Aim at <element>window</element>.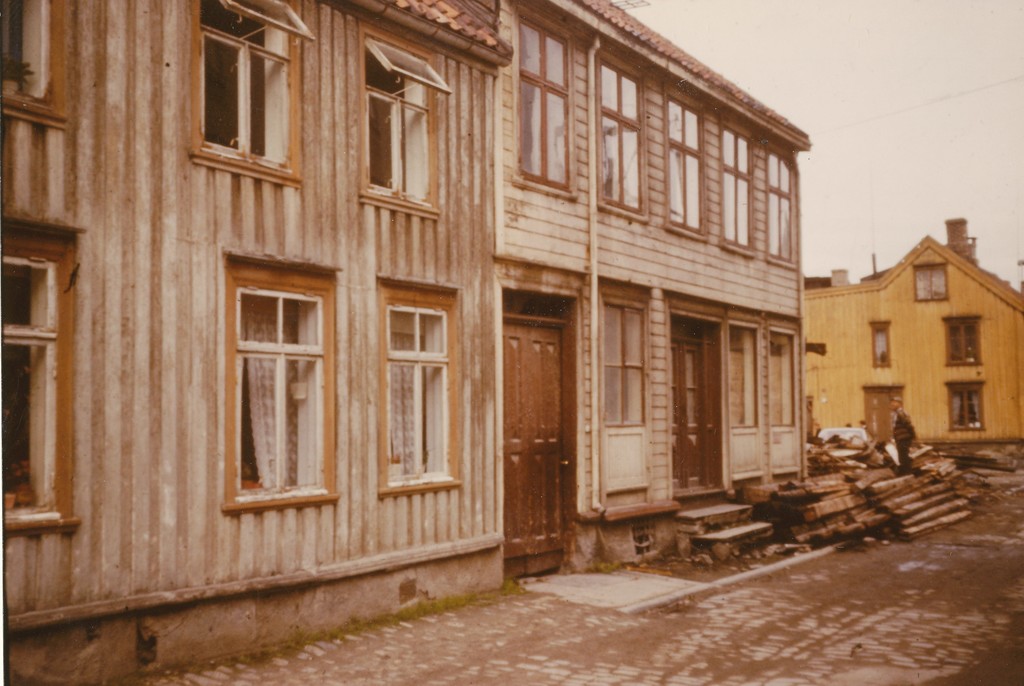
Aimed at {"x1": 223, "y1": 224, "x2": 331, "y2": 521}.
